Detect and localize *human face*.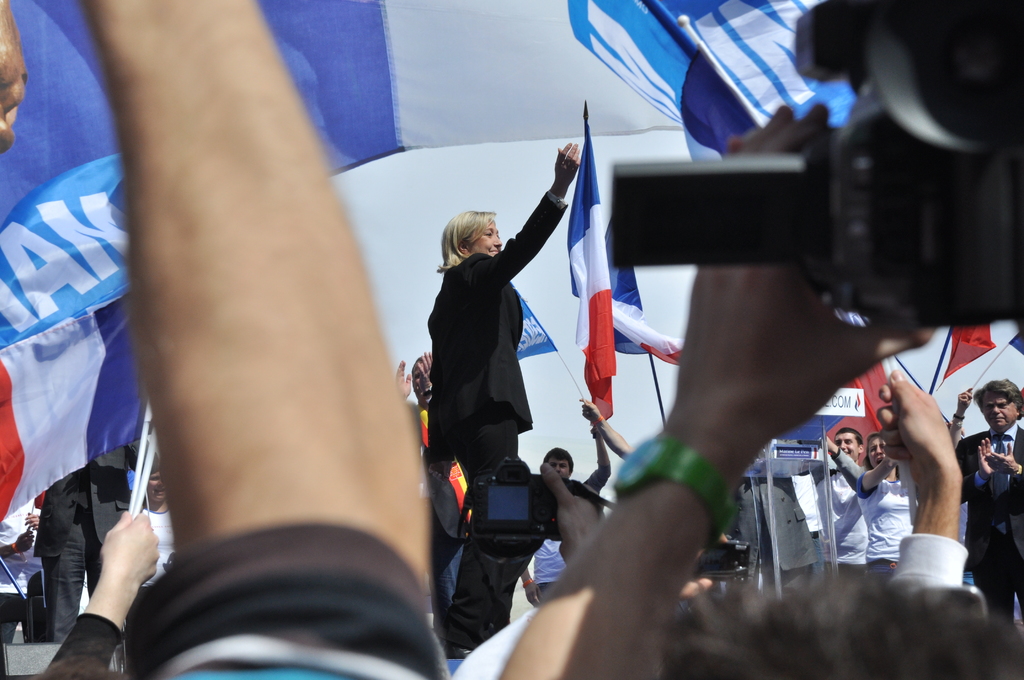
Localized at Rect(868, 439, 888, 467).
